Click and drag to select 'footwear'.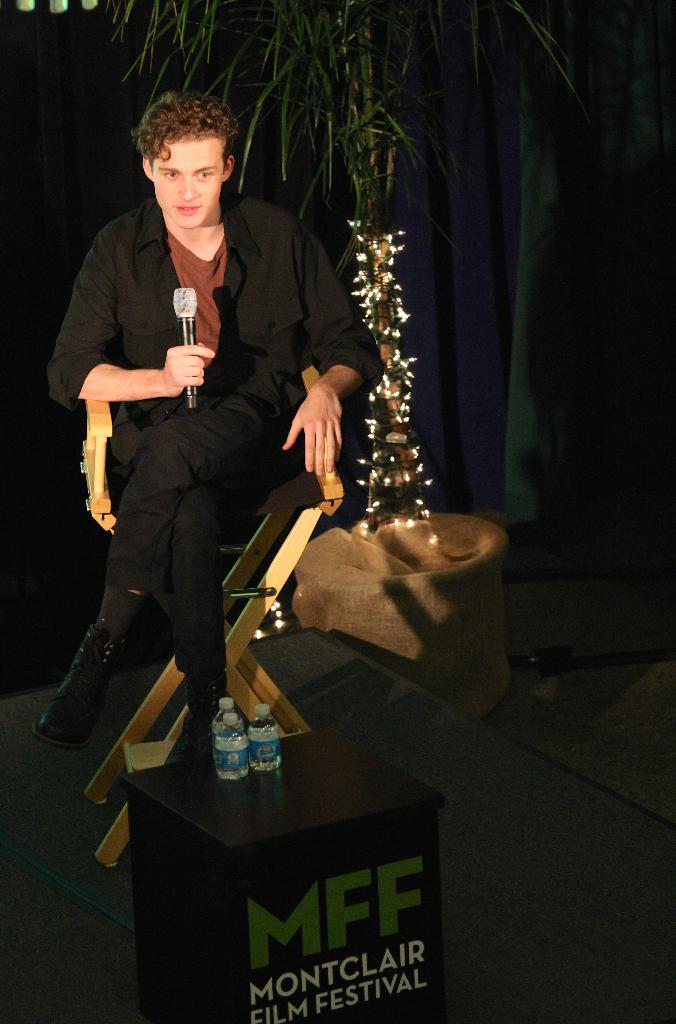
Selection: Rect(33, 621, 119, 740).
